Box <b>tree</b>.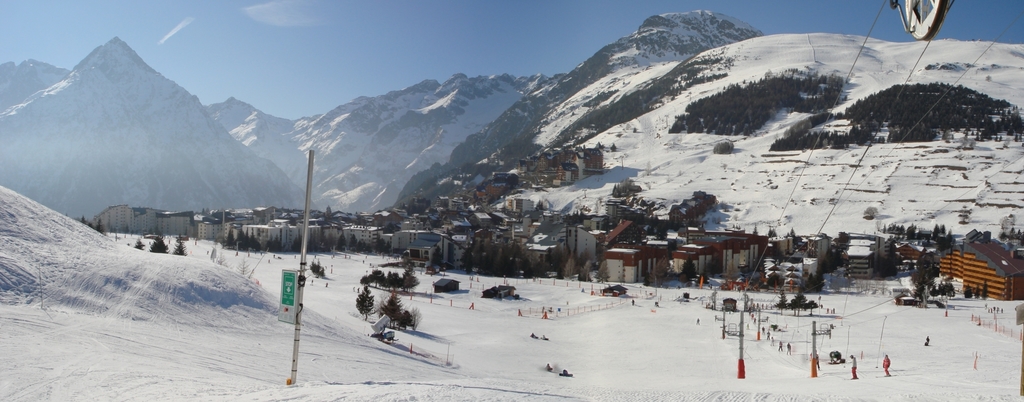
detection(228, 229, 234, 247).
